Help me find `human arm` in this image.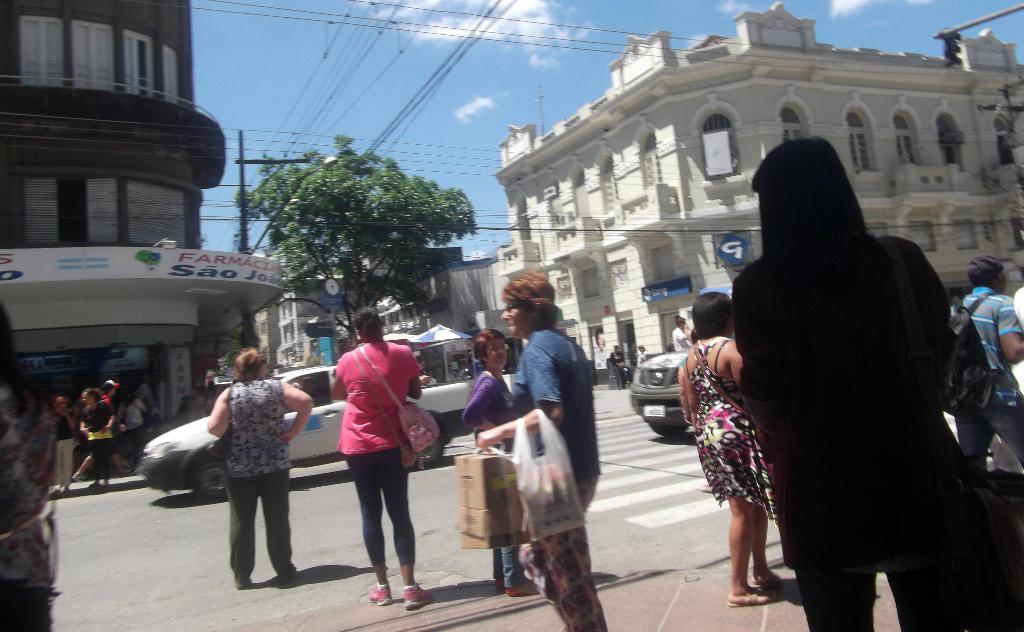
Found it: bbox=(456, 375, 502, 435).
